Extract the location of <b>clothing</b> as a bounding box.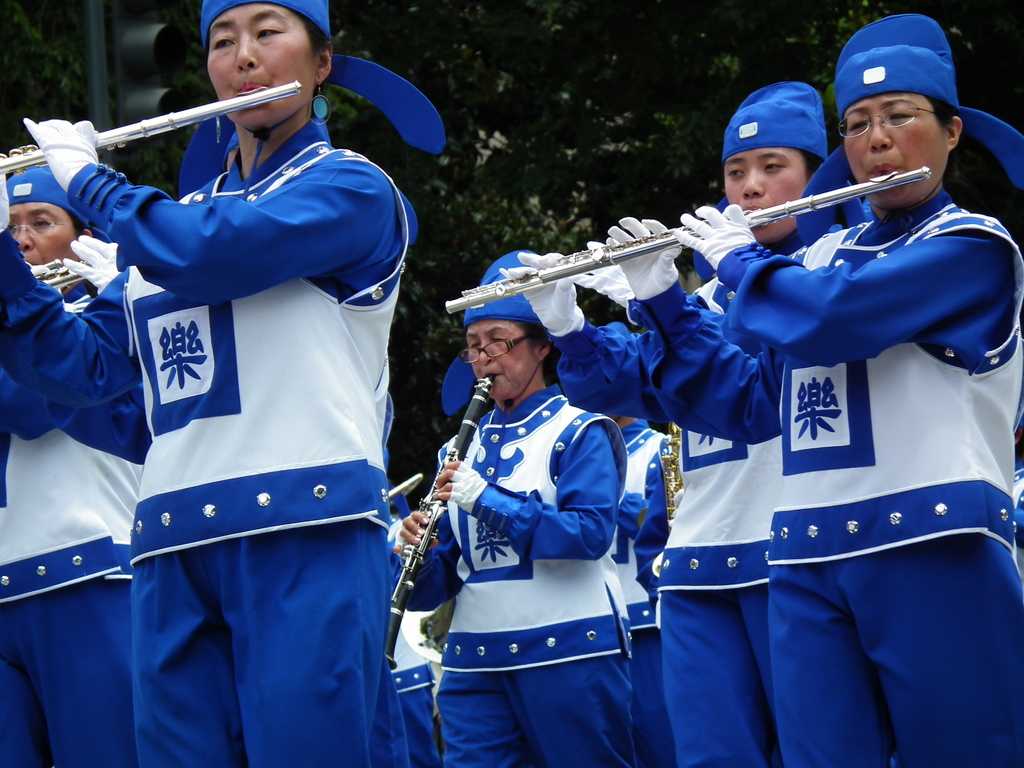
box=[368, 499, 442, 767].
